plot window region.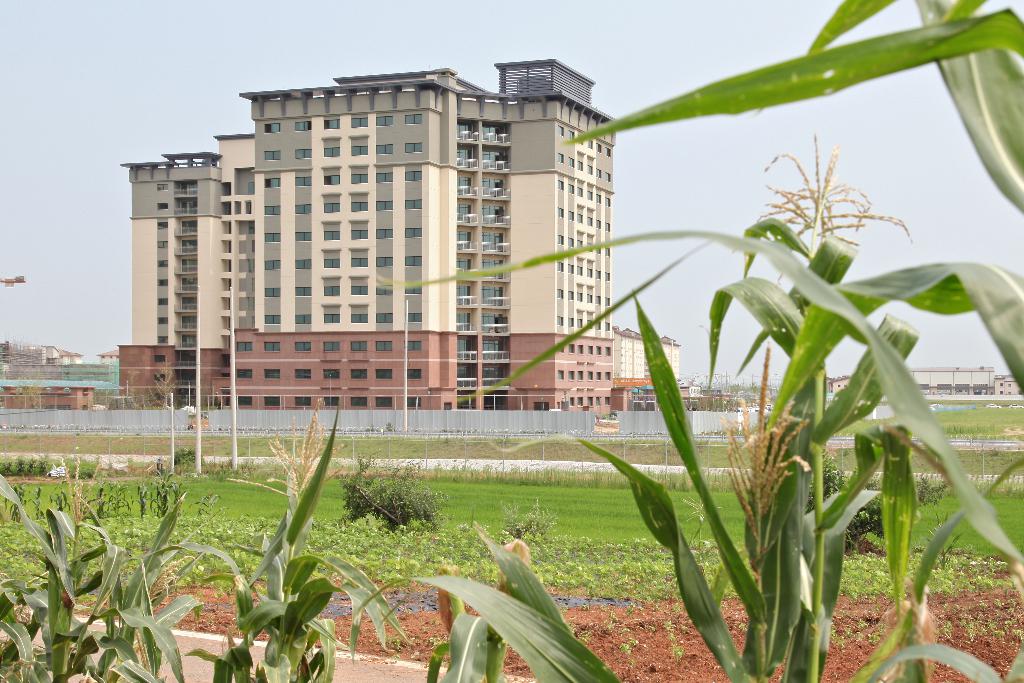
Plotted at [595,296,601,306].
